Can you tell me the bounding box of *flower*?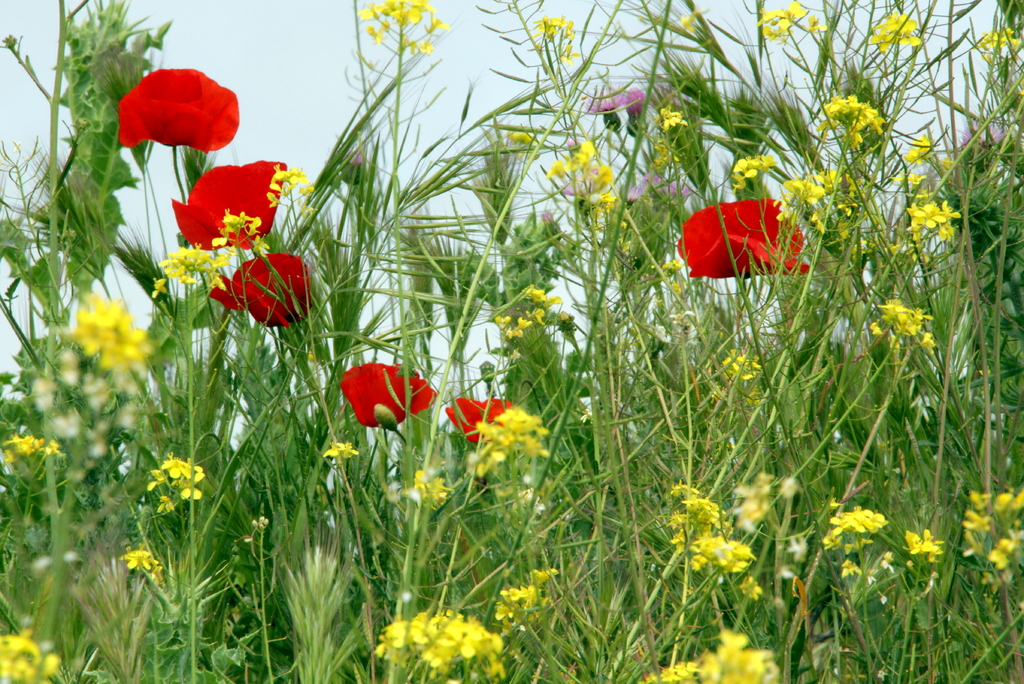
left=174, top=159, right=285, bottom=250.
